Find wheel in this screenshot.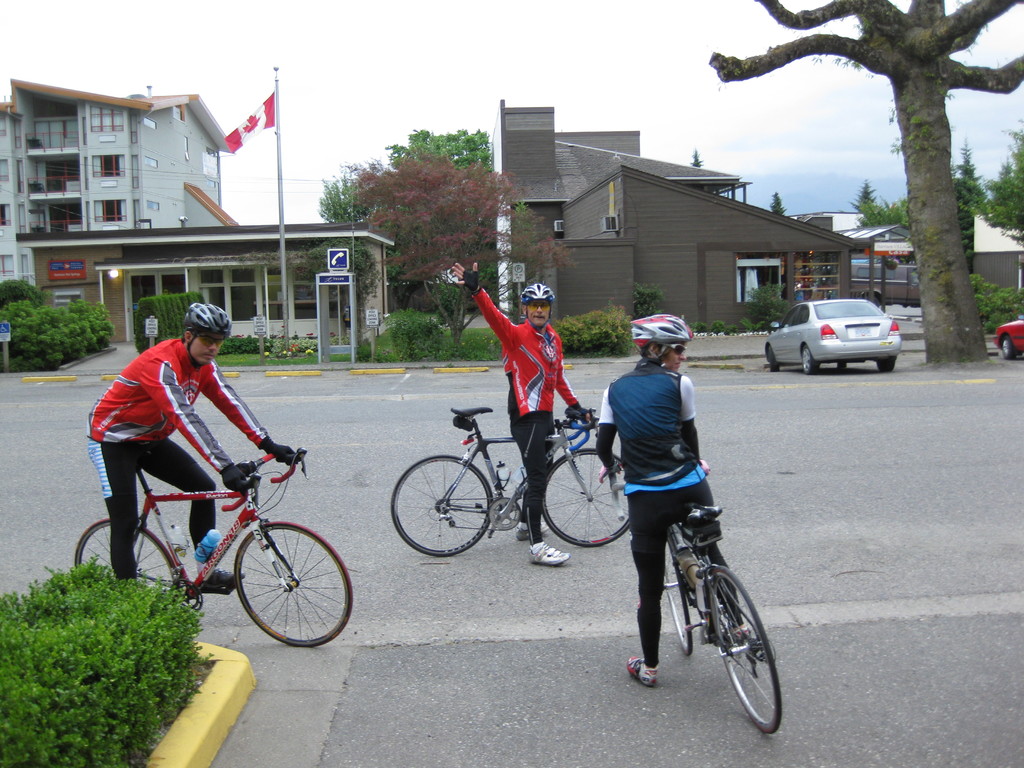
The bounding box for wheel is [386,458,485,550].
